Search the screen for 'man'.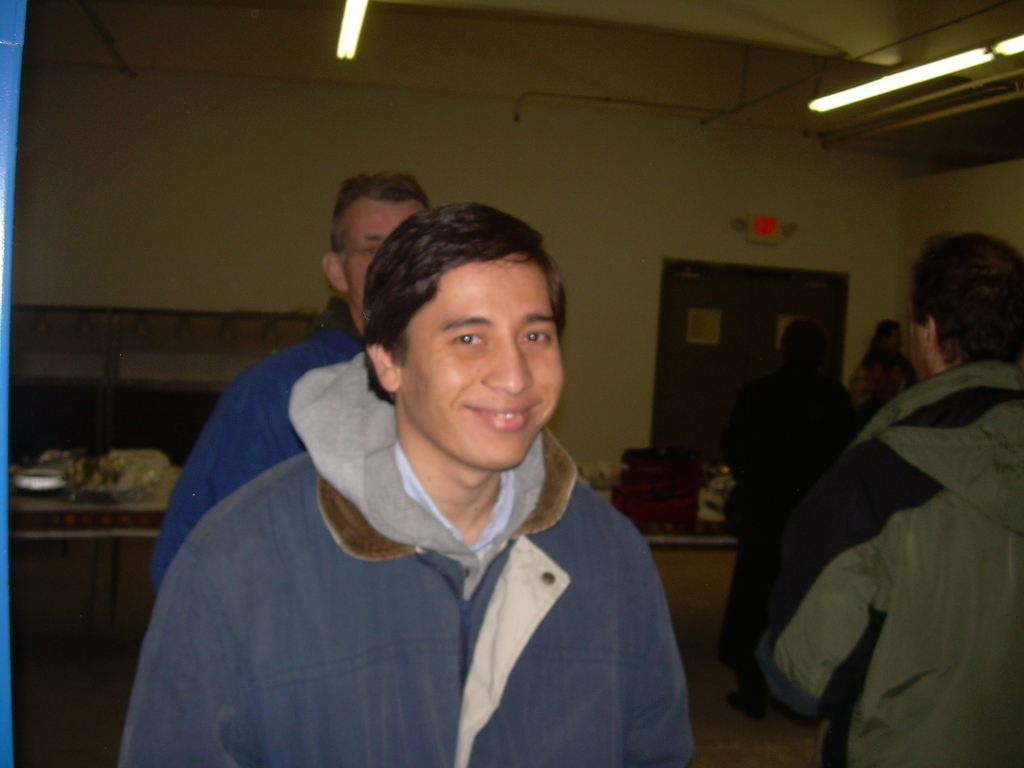
Found at 148,162,444,594.
